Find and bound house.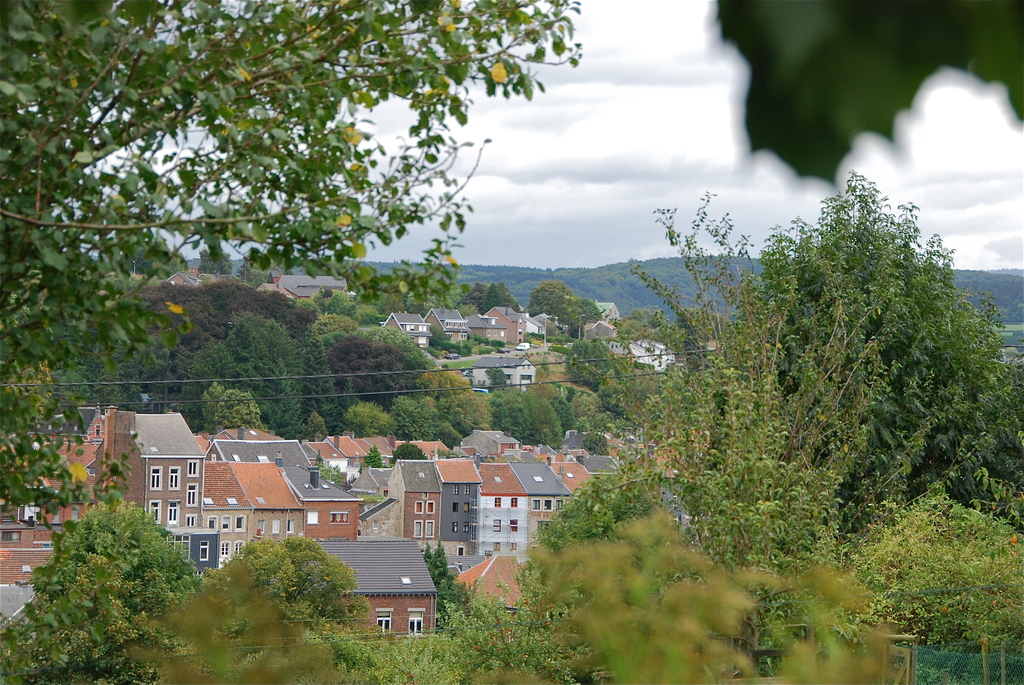
Bound: bbox=[304, 425, 376, 474].
